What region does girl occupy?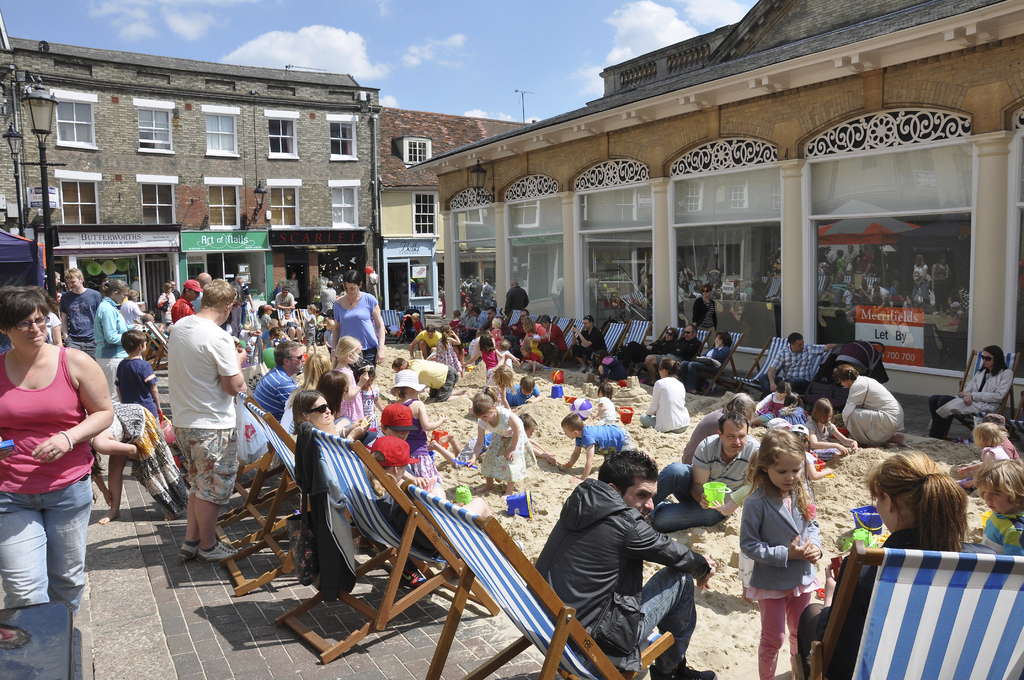
x1=361, y1=429, x2=458, y2=557.
